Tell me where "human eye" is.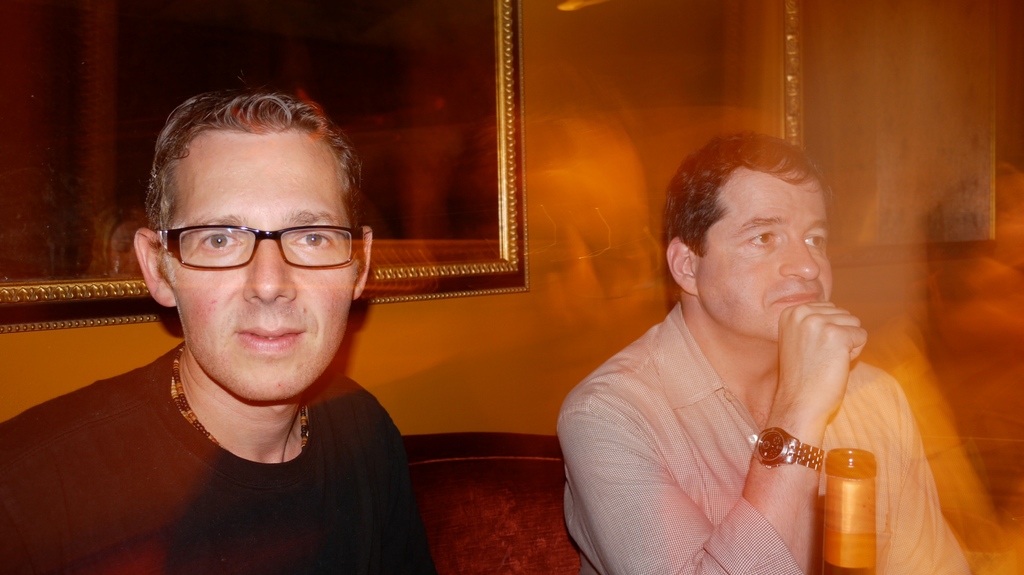
"human eye" is at [x1=744, y1=229, x2=787, y2=250].
